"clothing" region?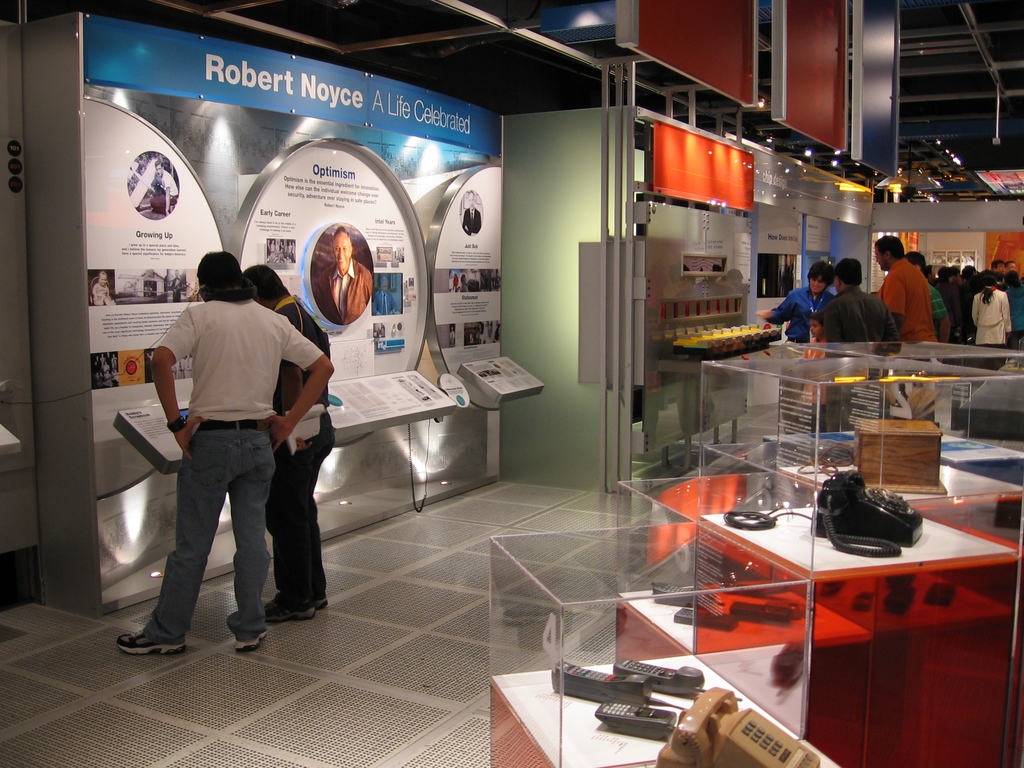
rect(264, 296, 335, 602)
